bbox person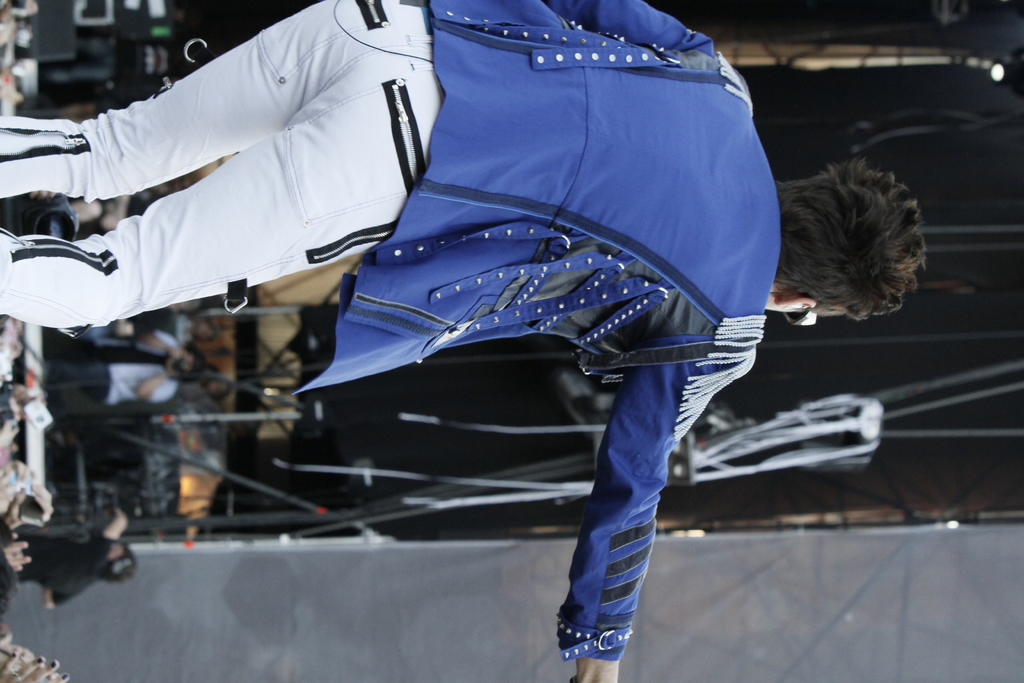
x1=0 y1=499 x2=136 y2=616
